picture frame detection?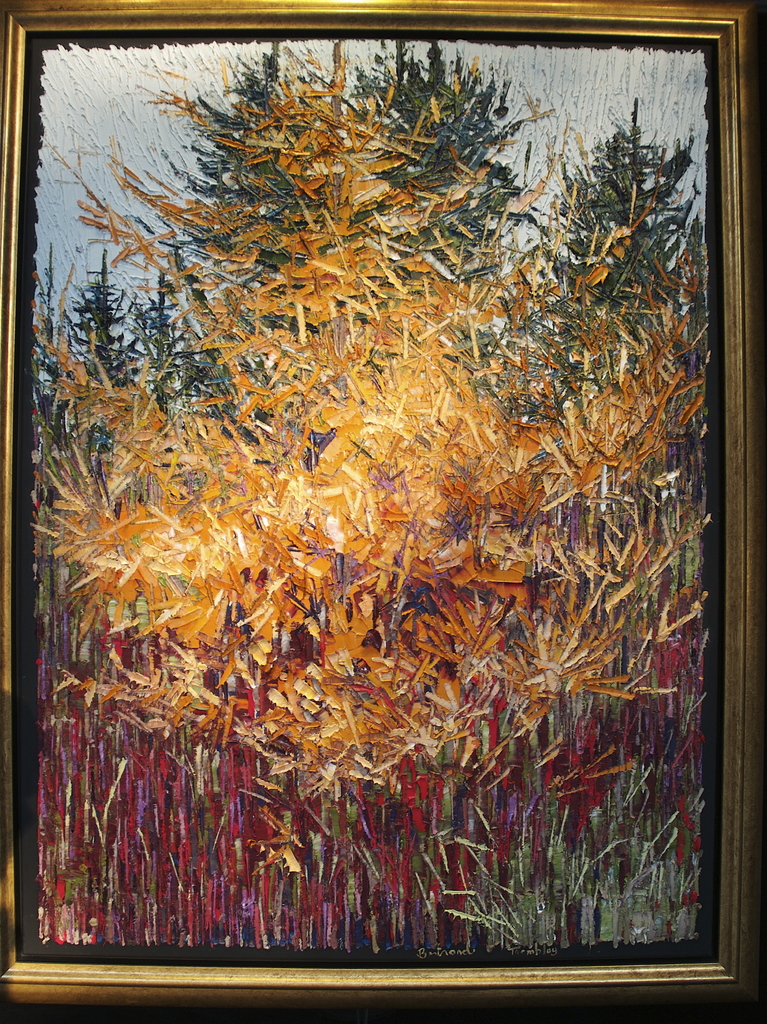
l=0, t=0, r=766, b=1023
